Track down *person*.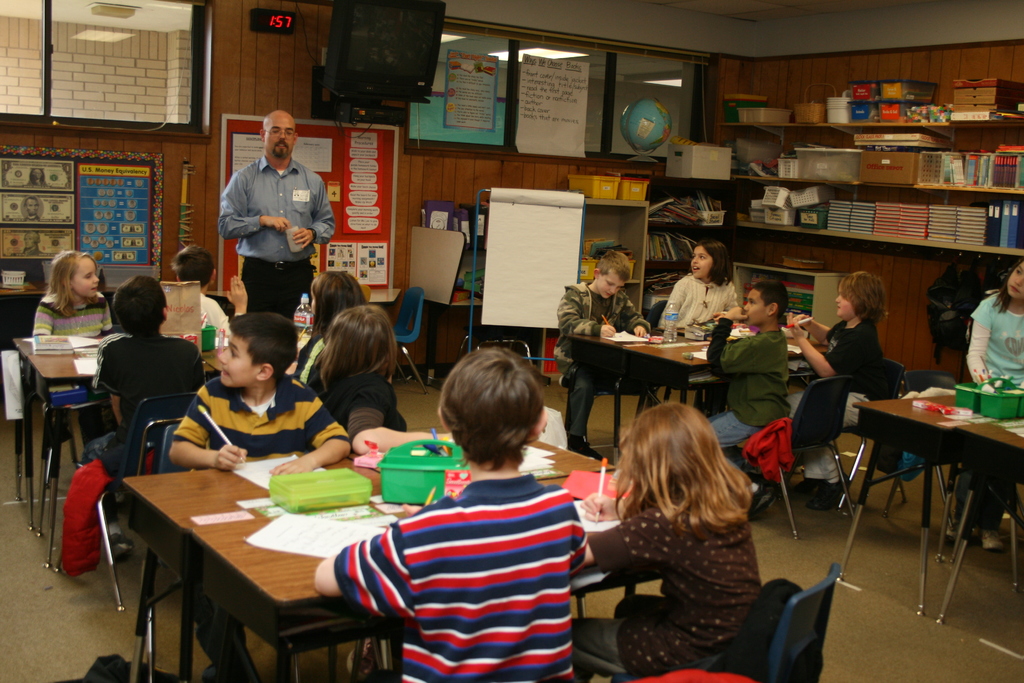
Tracked to (172, 245, 250, 343).
